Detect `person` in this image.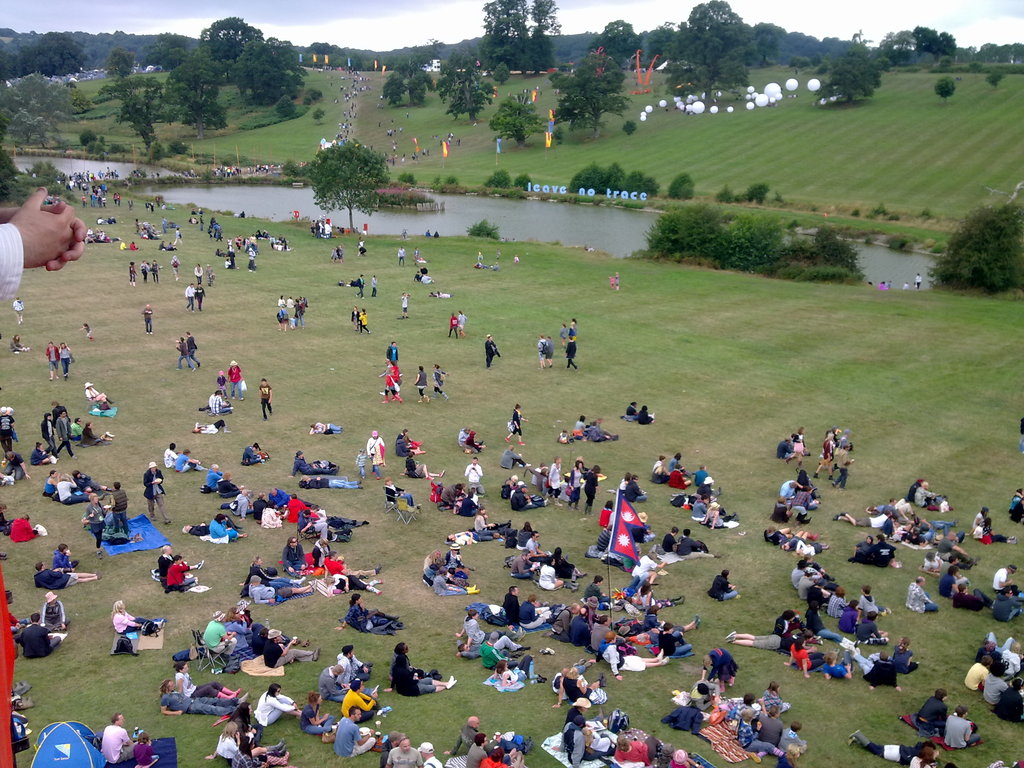
Detection: 493/261/499/269.
